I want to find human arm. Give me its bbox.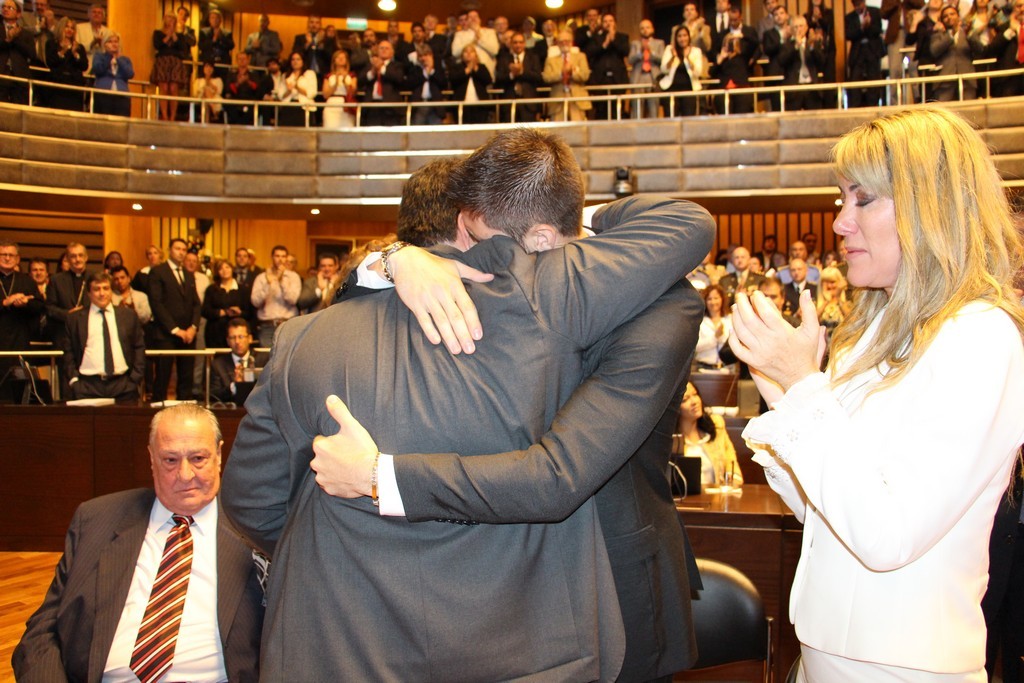
735/20/762/61.
